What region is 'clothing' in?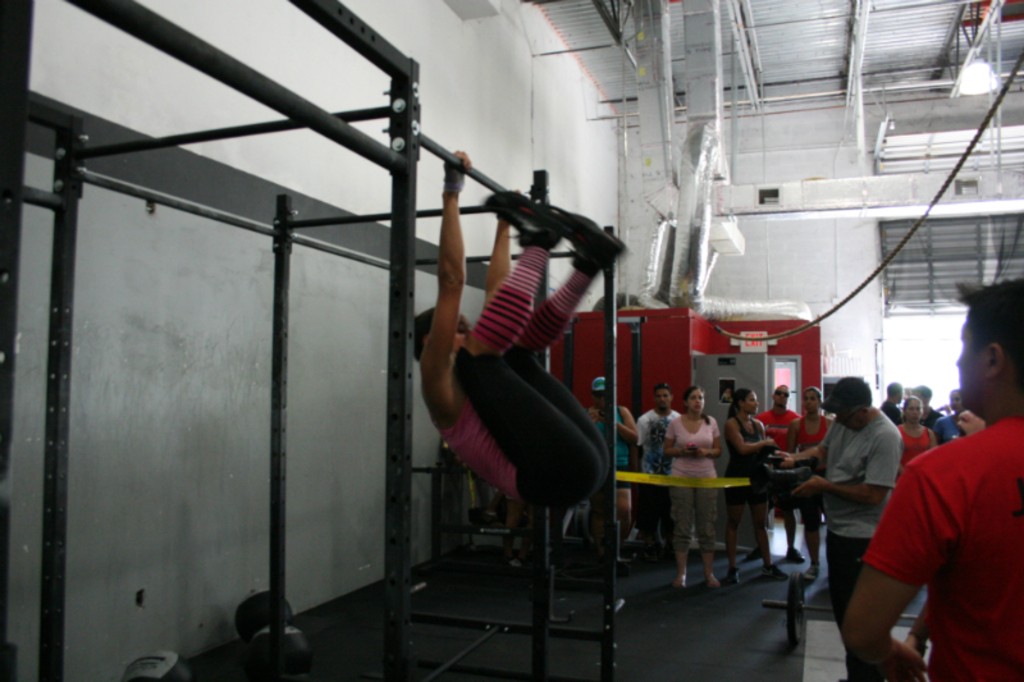
(850,411,1014,662).
